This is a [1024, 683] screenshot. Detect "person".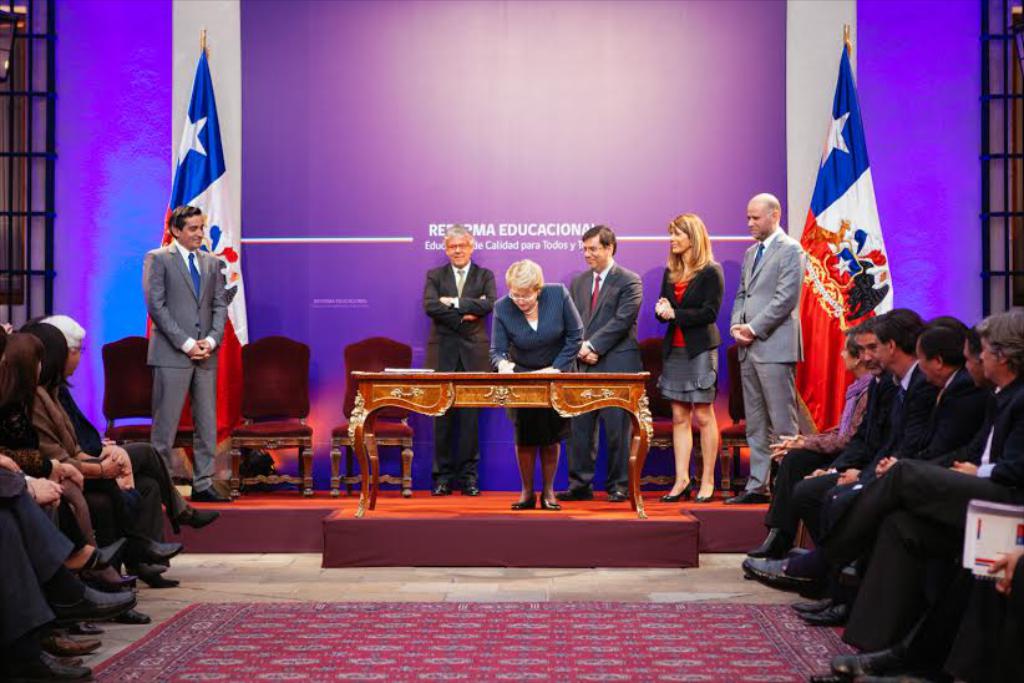
bbox(128, 182, 227, 491).
